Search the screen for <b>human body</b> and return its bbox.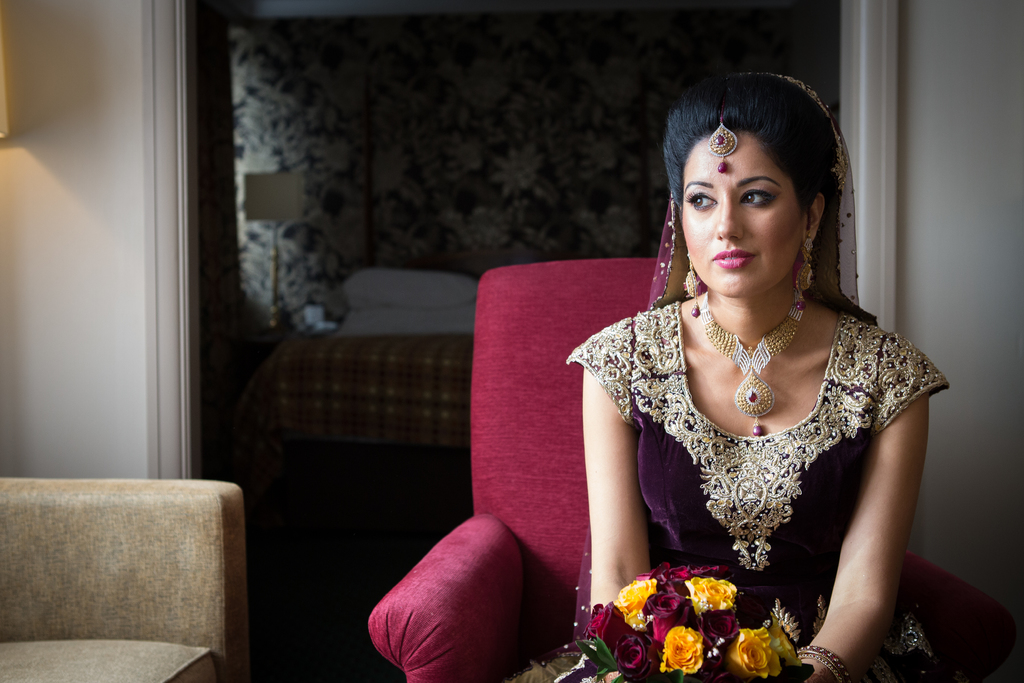
Found: (572,85,936,620).
